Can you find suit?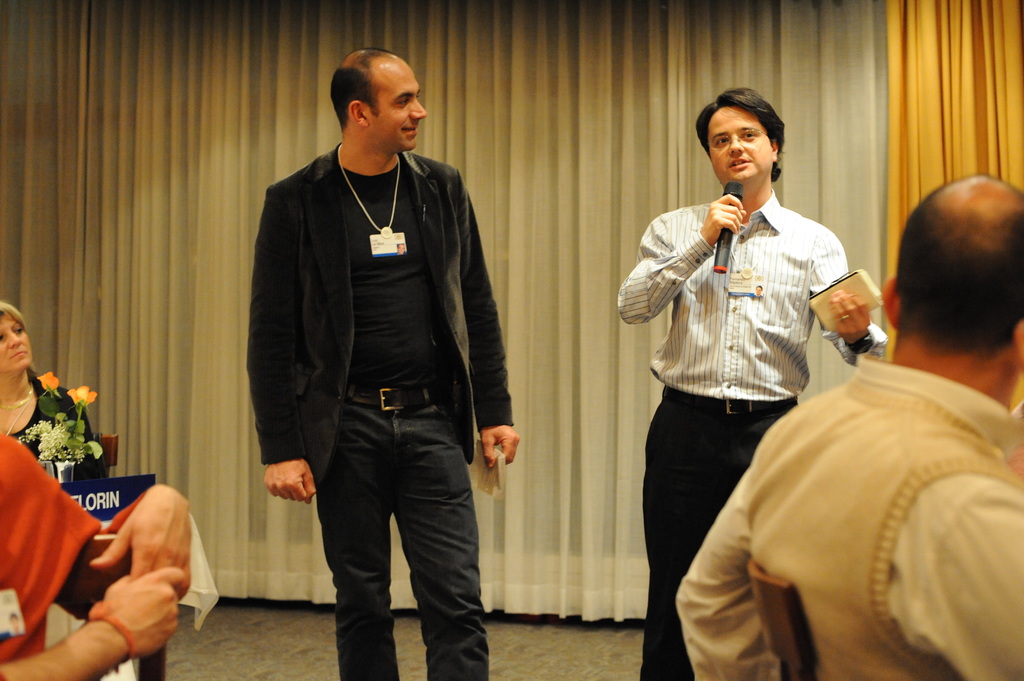
Yes, bounding box: bbox=[237, 147, 517, 470].
